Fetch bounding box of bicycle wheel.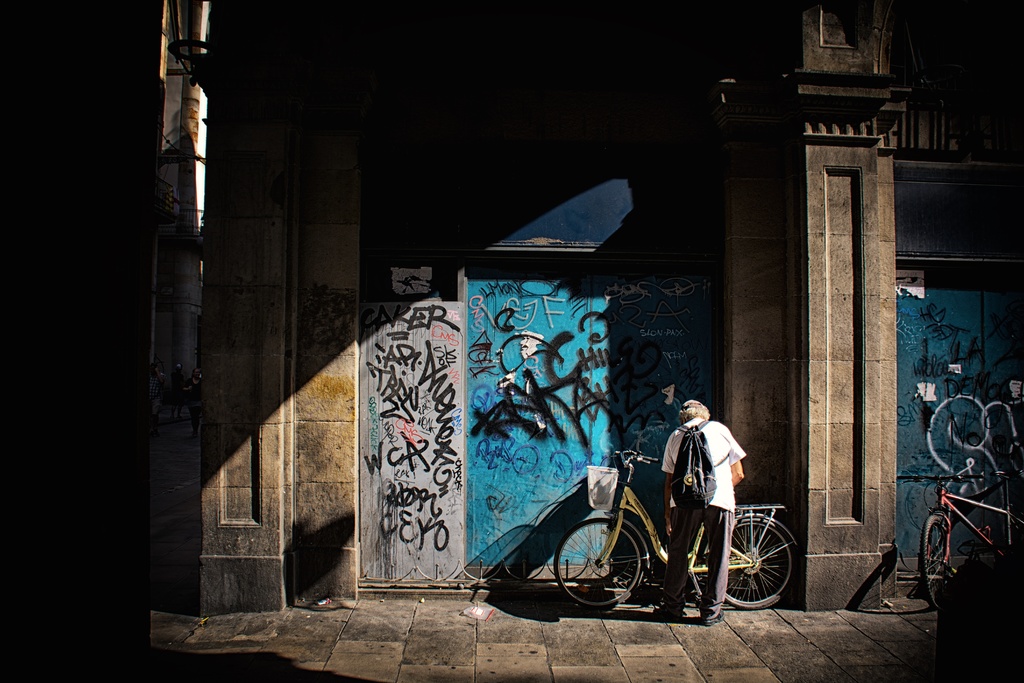
Bbox: crop(919, 520, 968, 618).
